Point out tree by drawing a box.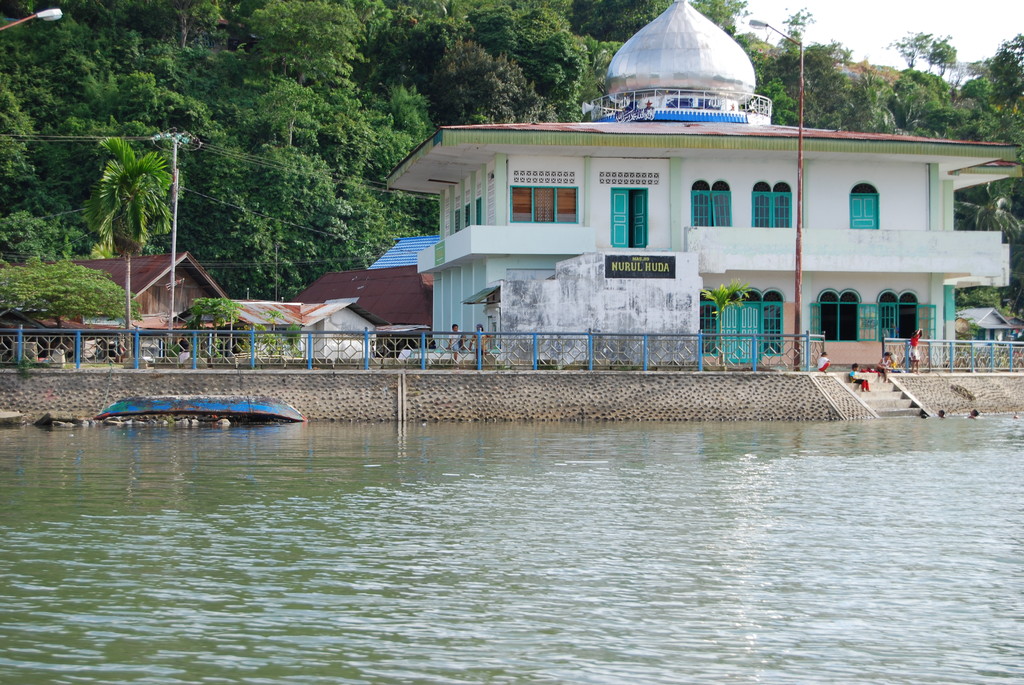
bbox(749, 15, 862, 116).
